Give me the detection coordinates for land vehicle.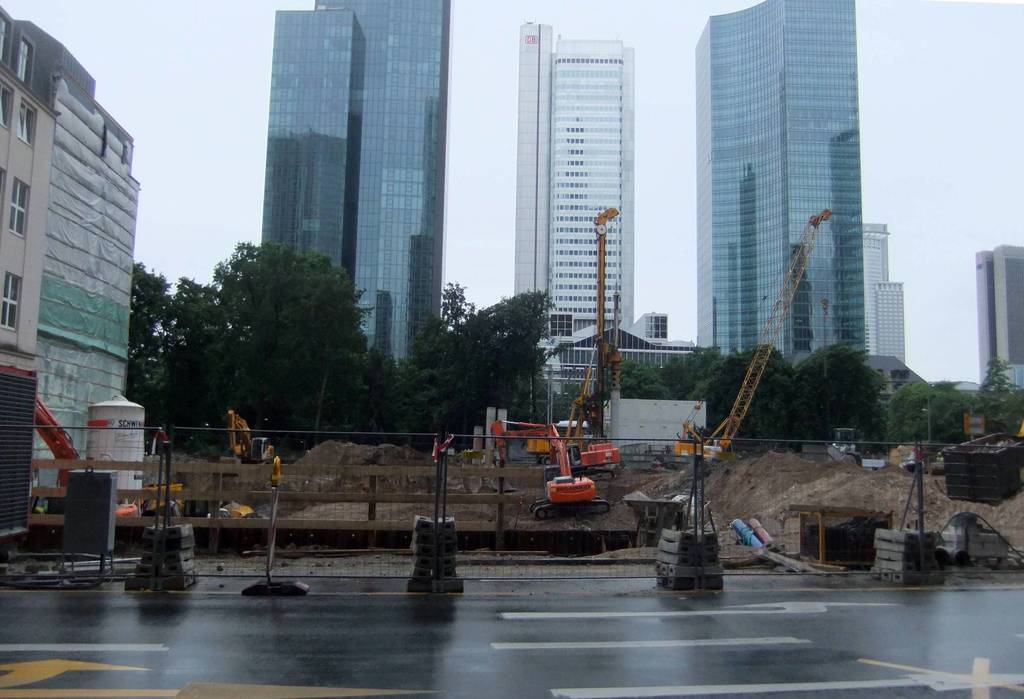
left=528, top=210, right=622, bottom=463.
